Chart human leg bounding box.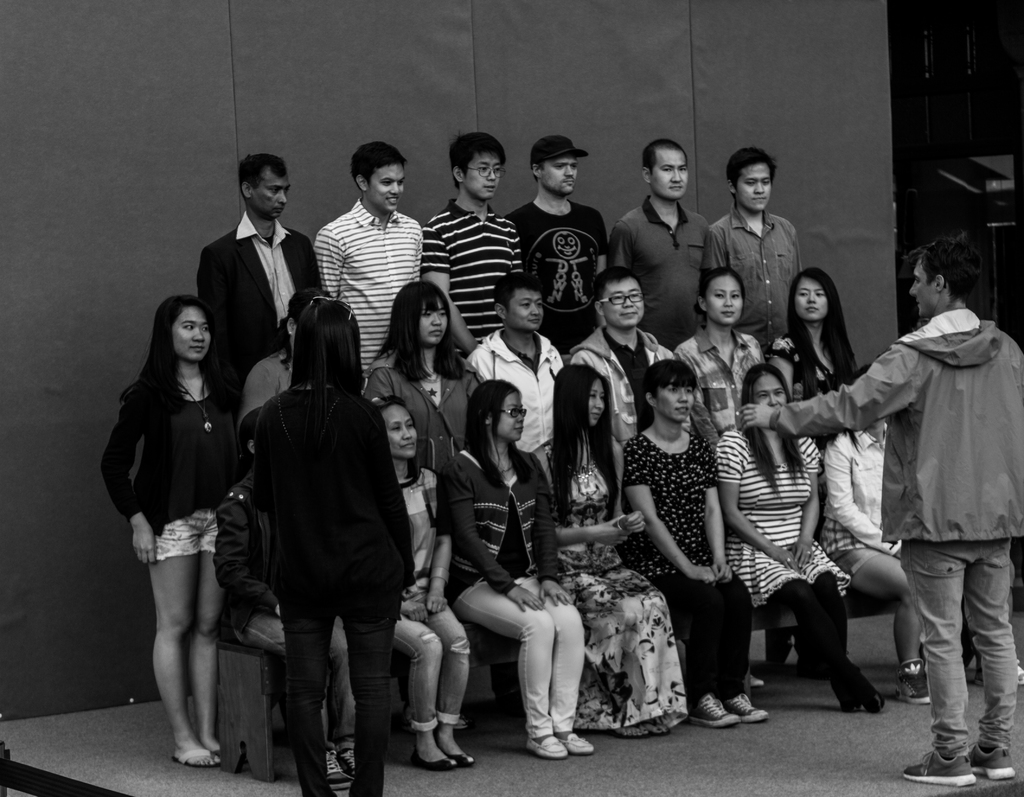
Charted: (x1=550, y1=596, x2=593, y2=750).
